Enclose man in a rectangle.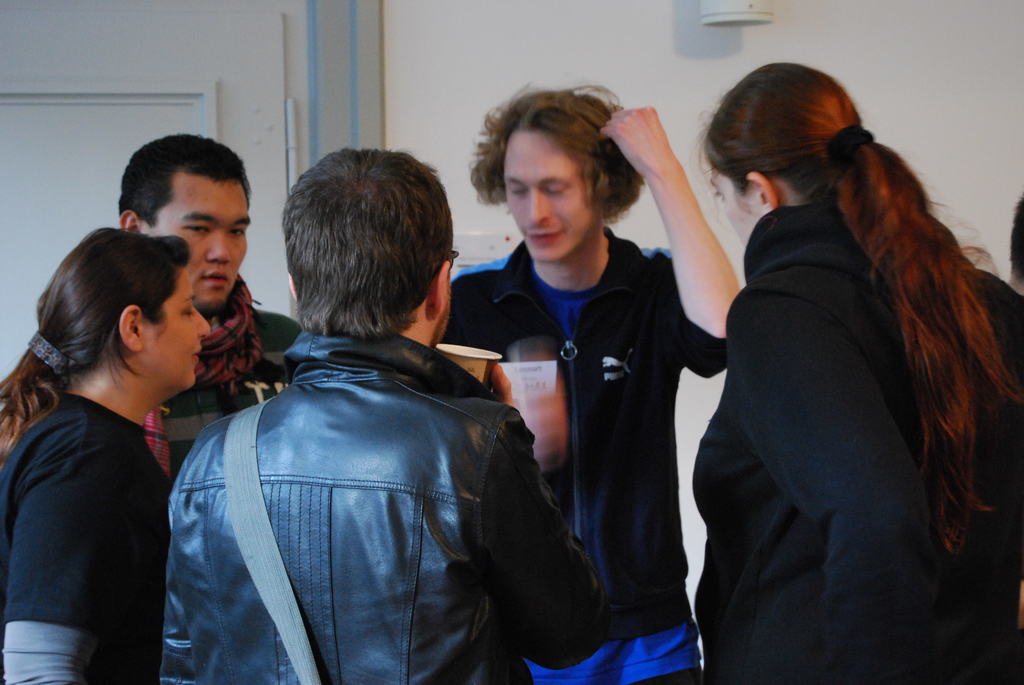
{"x1": 436, "y1": 80, "x2": 740, "y2": 684}.
